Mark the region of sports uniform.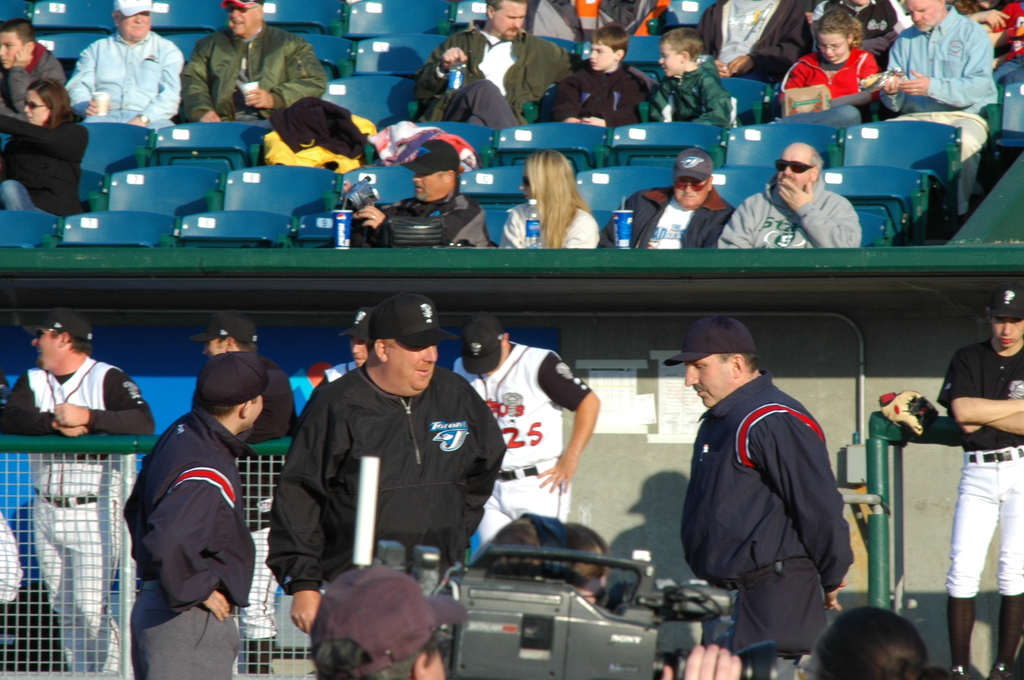
Region: [left=932, top=336, right=1023, bottom=679].
